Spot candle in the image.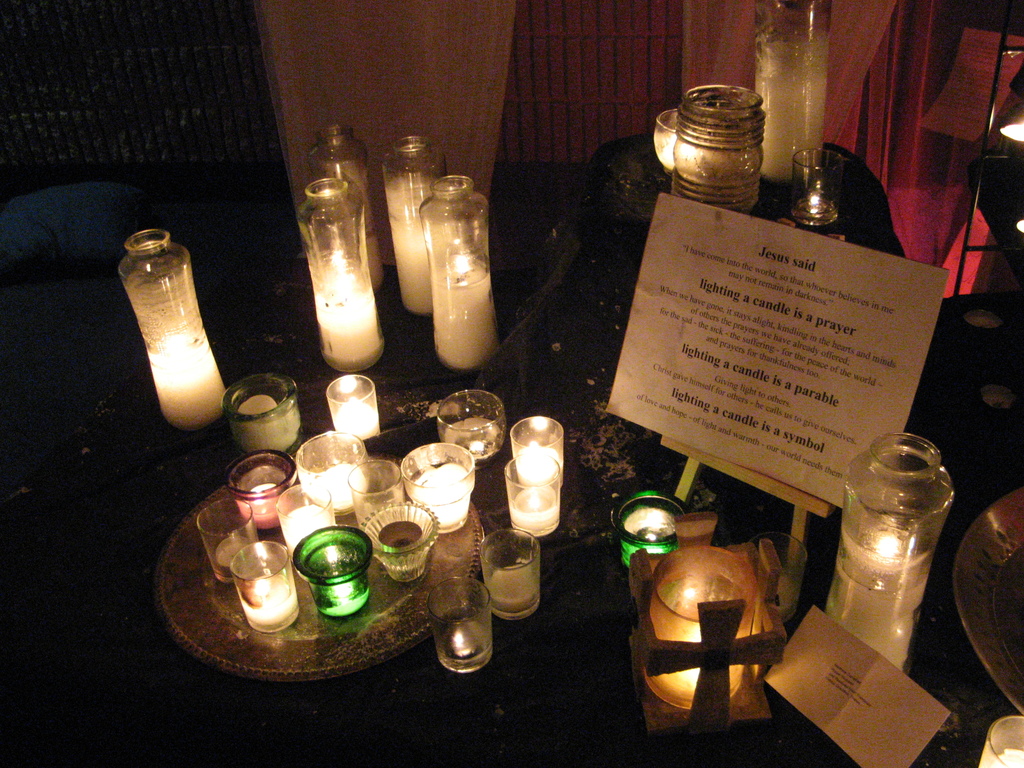
candle found at box=[314, 250, 381, 371].
